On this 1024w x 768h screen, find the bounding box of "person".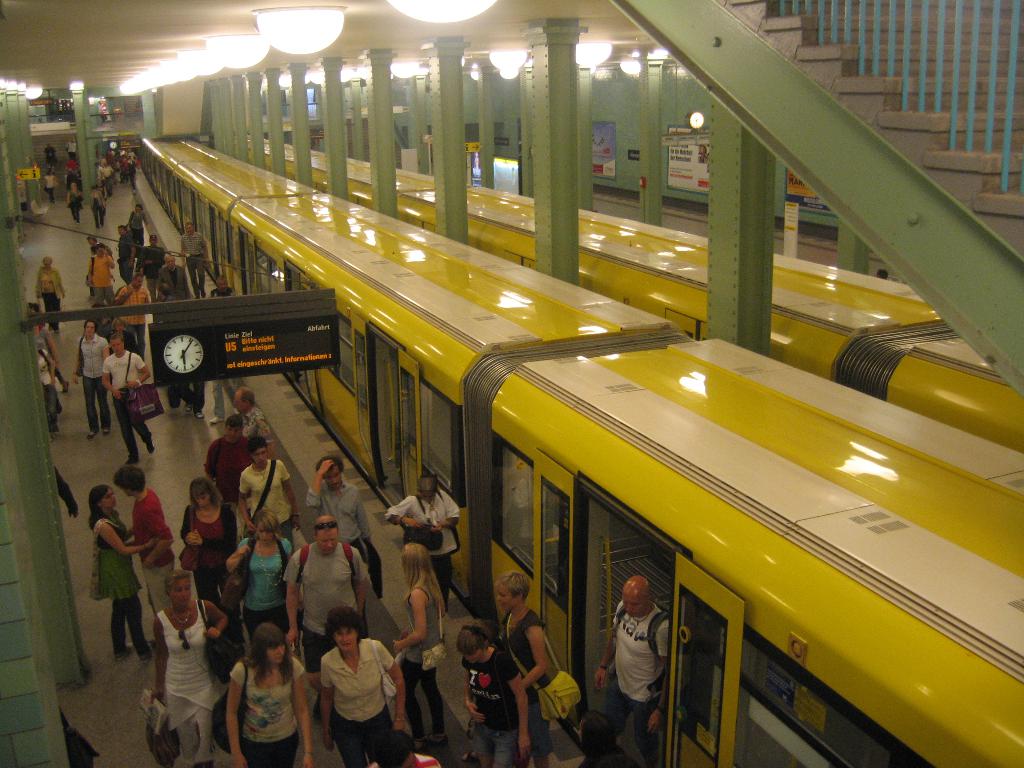
Bounding box: x1=282 y1=514 x2=371 y2=716.
